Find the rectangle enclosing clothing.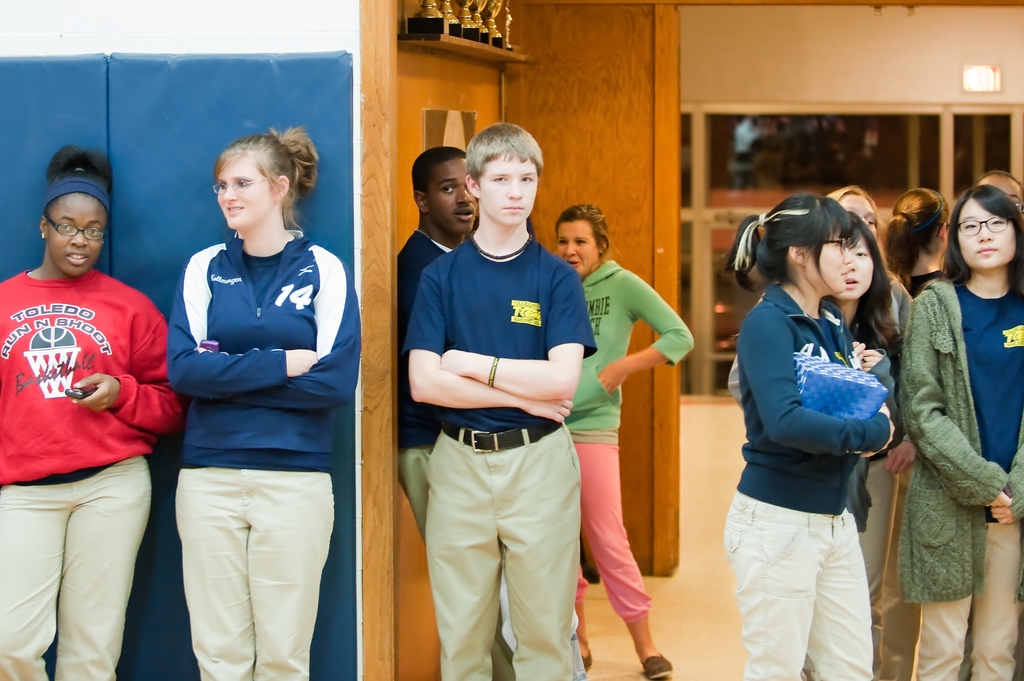
{"x1": 575, "y1": 257, "x2": 694, "y2": 626}.
